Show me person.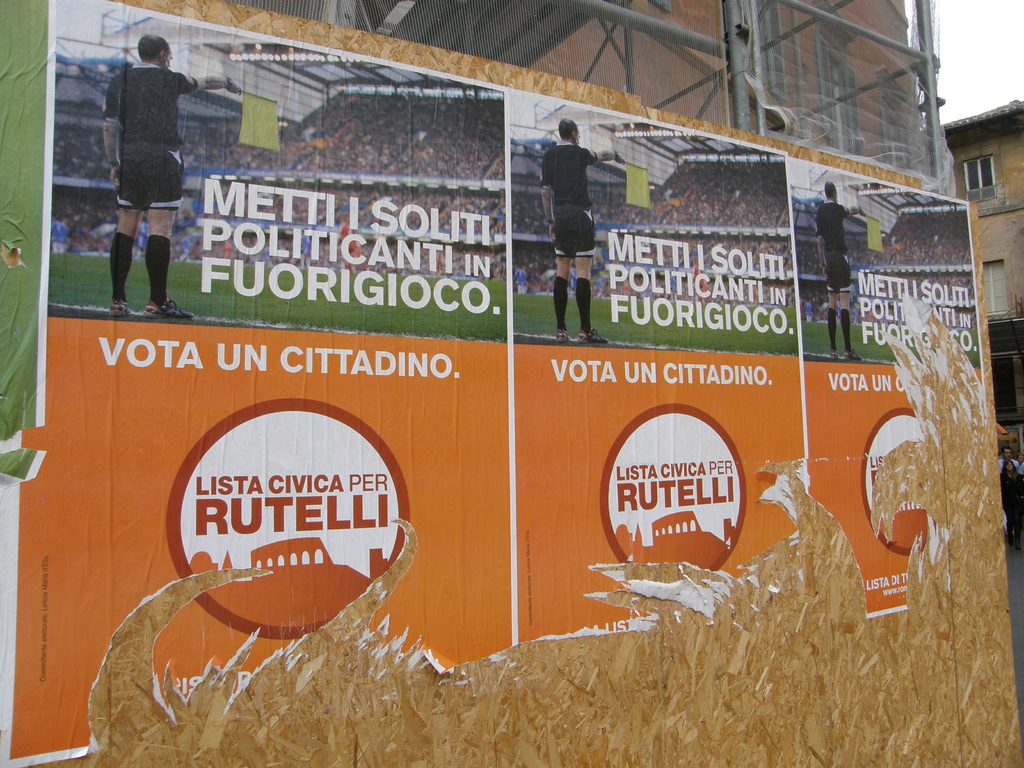
person is here: crop(812, 179, 863, 368).
